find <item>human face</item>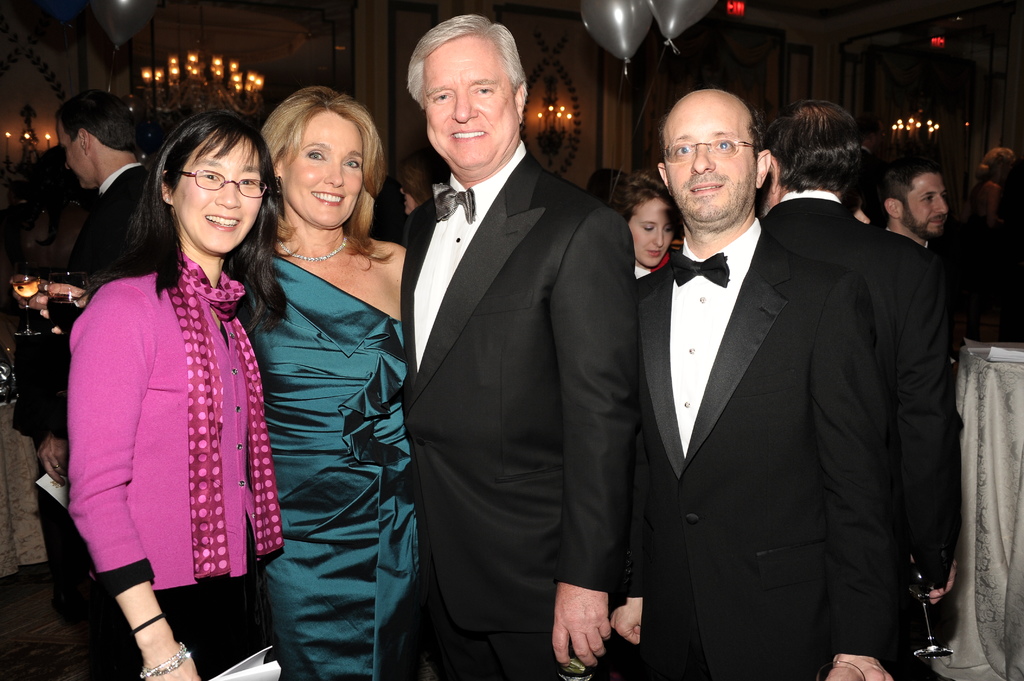
[289, 109, 367, 225]
